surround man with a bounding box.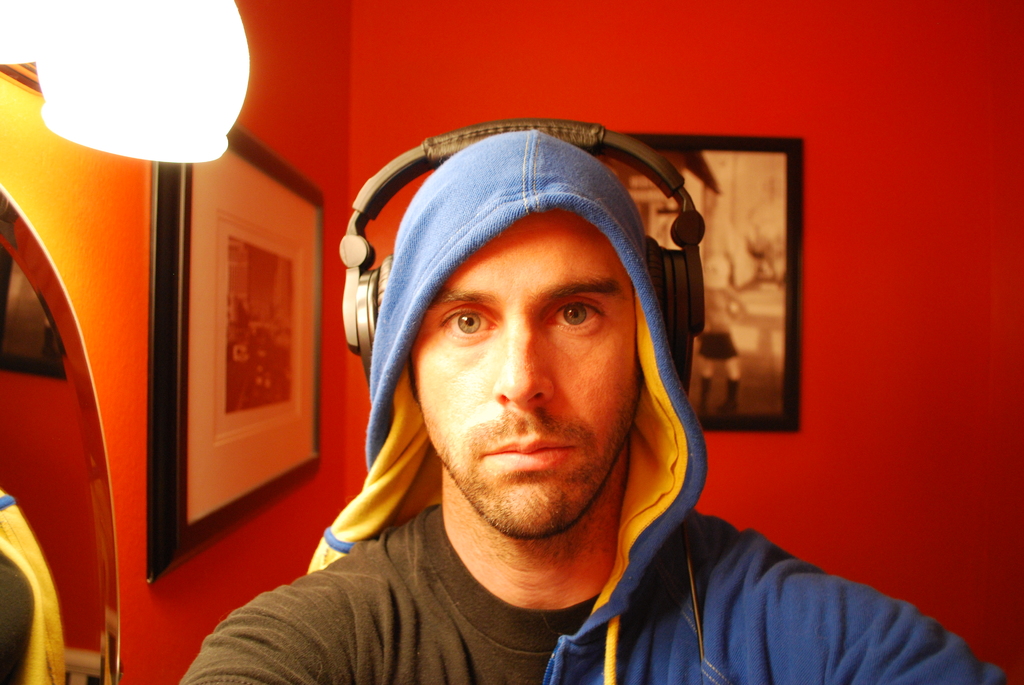
box=[170, 114, 887, 665].
